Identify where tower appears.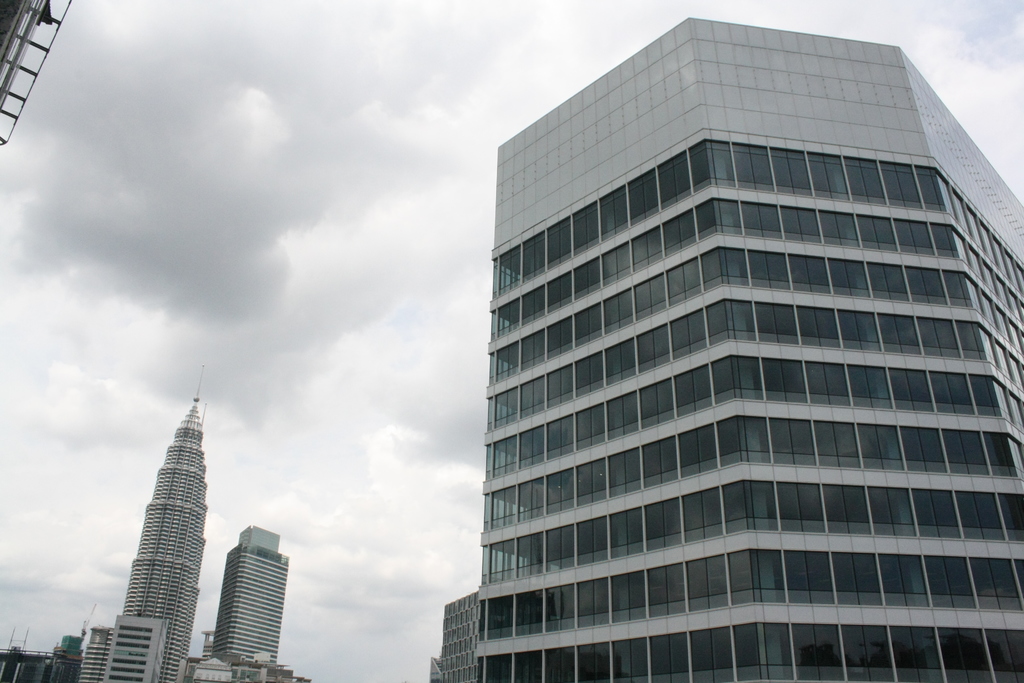
Appears at box(86, 379, 224, 647).
